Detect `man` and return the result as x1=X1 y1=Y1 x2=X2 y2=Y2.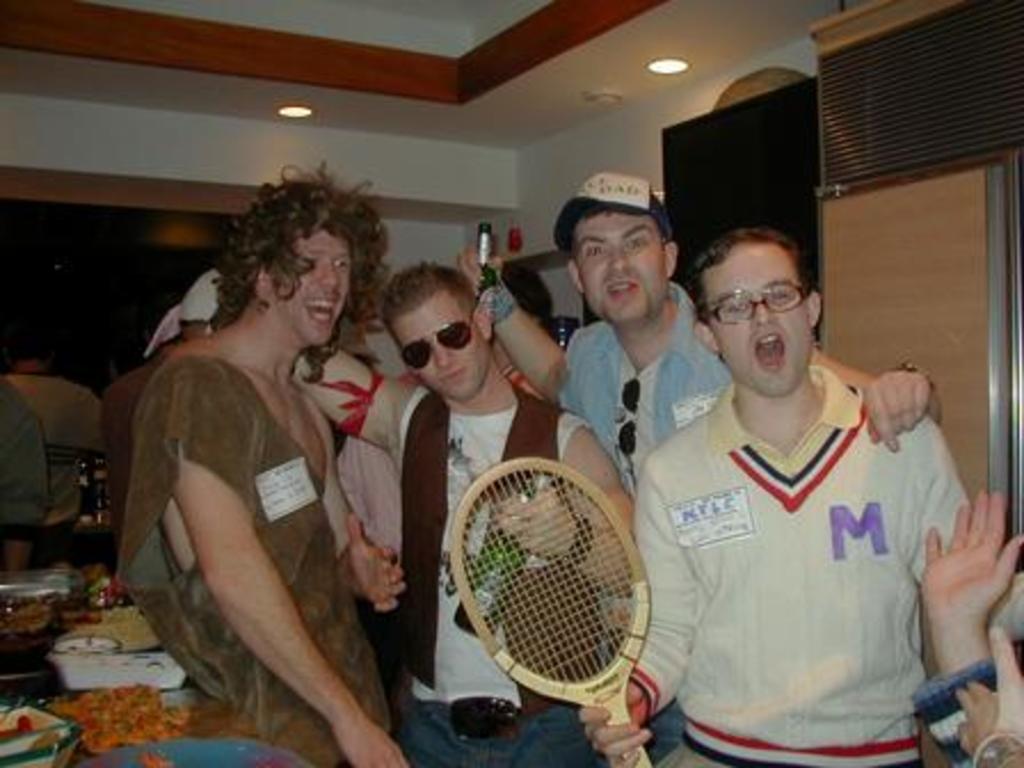
x1=459 y1=171 x2=944 y2=498.
